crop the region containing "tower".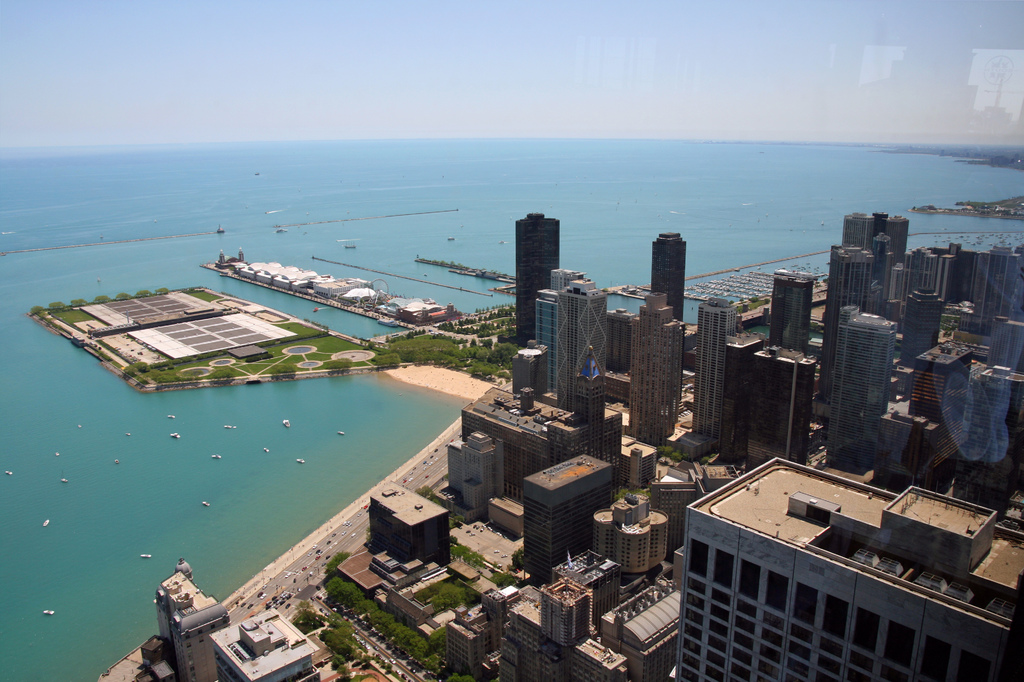
Crop region: 650:234:684:330.
